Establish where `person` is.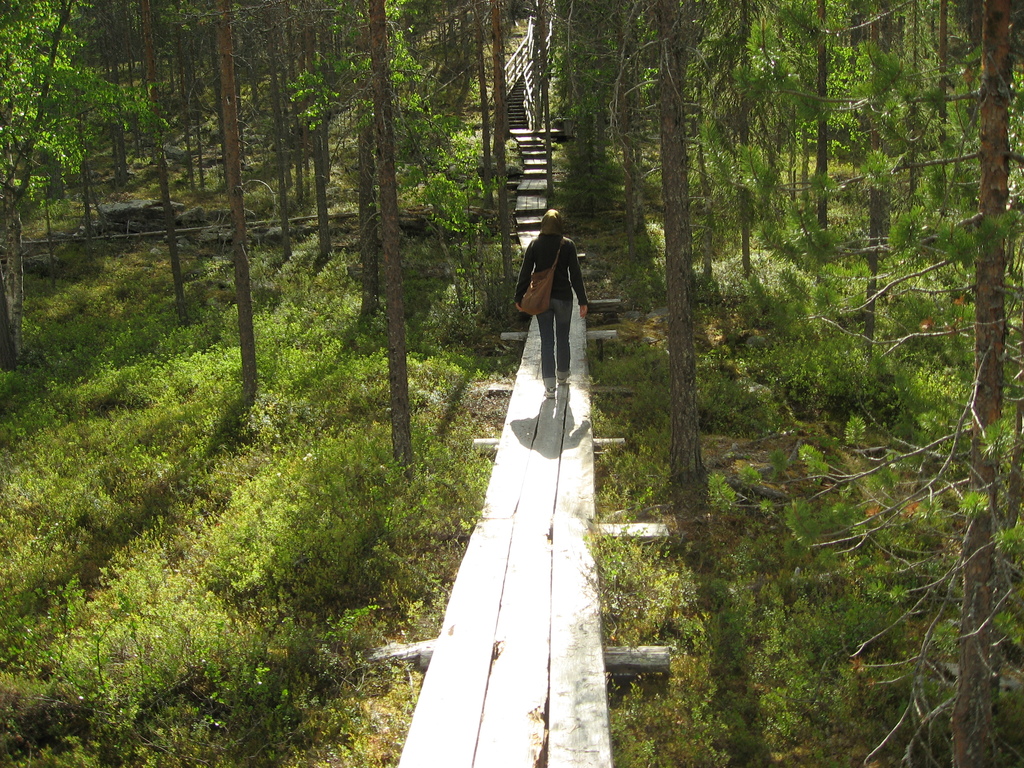
Established at l=519, t=205, r=588, b=403.
